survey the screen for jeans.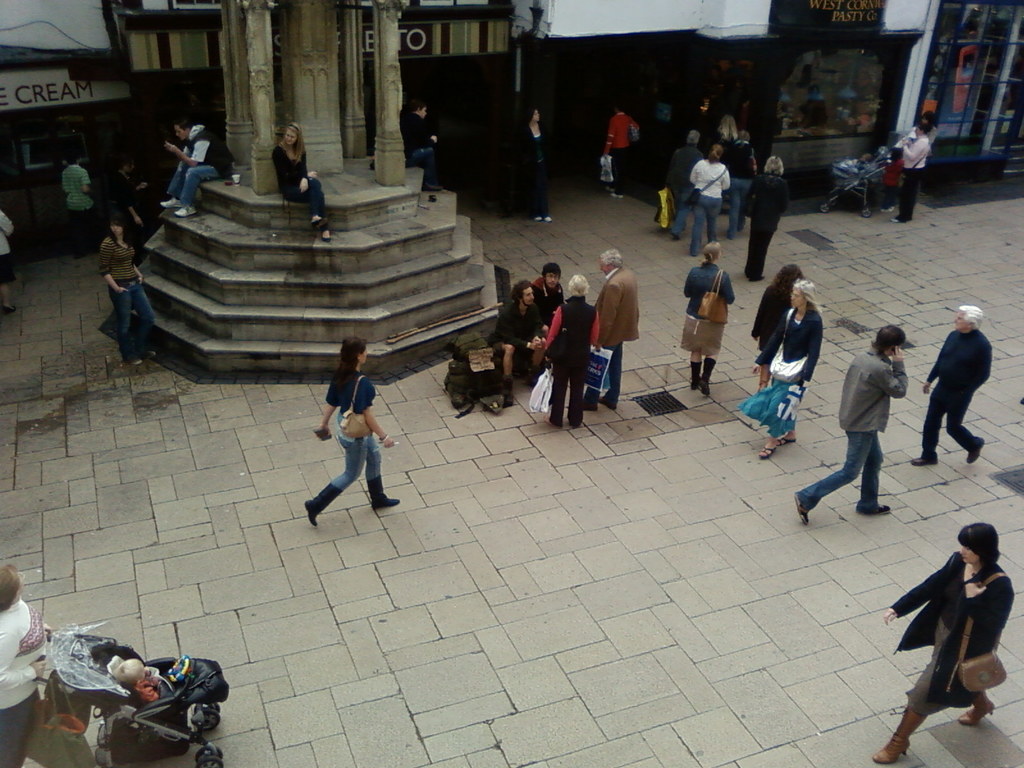
Survey found: <bbox>168, 160, 218, 206</bbox>.
